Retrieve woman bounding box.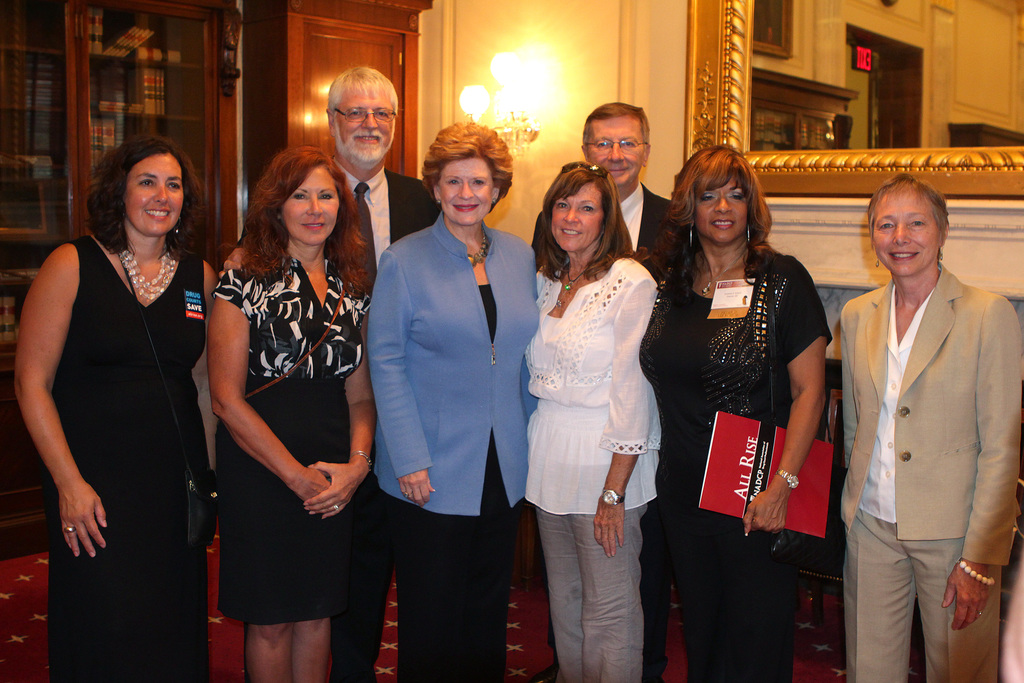
Bounding box: l=653, t=167, r=838, b=661.
